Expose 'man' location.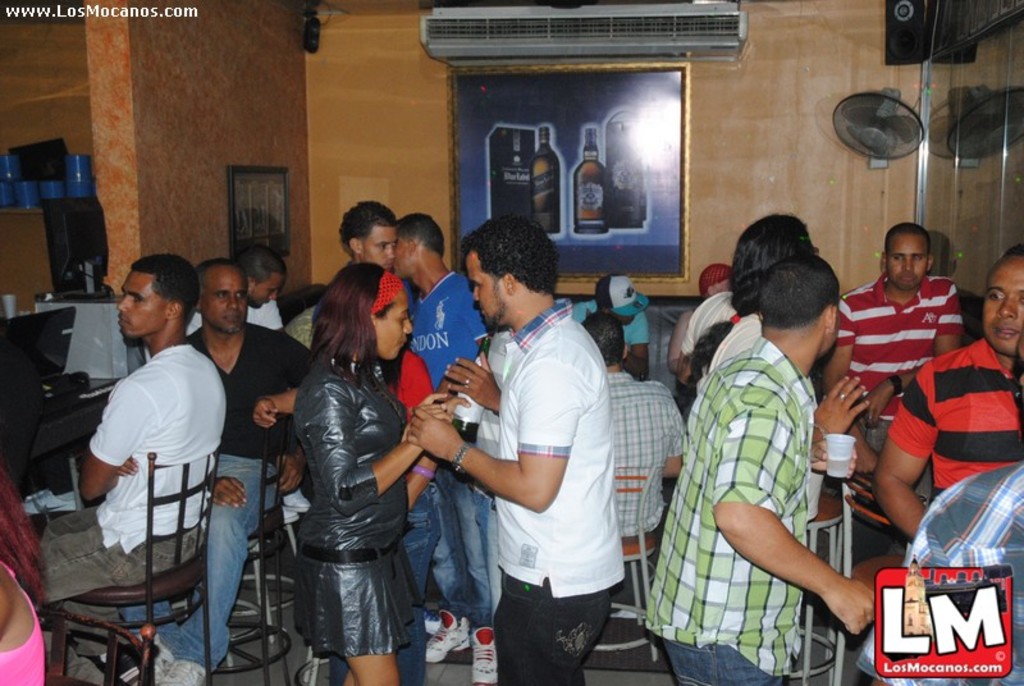
Exposed at 123, 257, 312, 685.
